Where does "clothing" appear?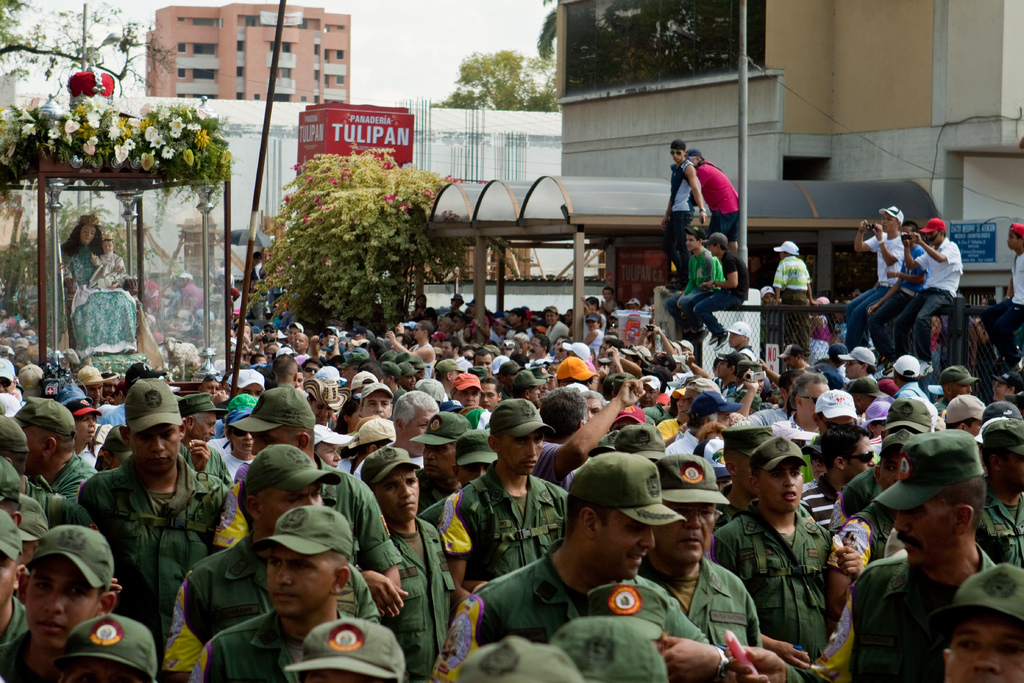
Appears at {"x1": 296, "y1": 355, "x2": 310, "y2": 370}.
